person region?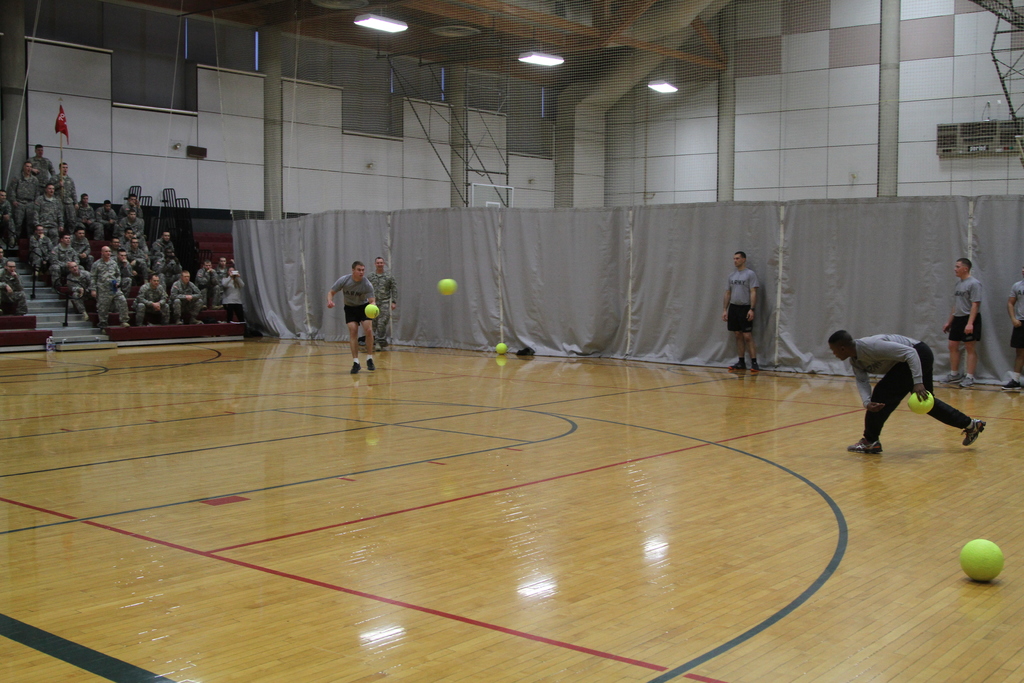
333/244/385/371
